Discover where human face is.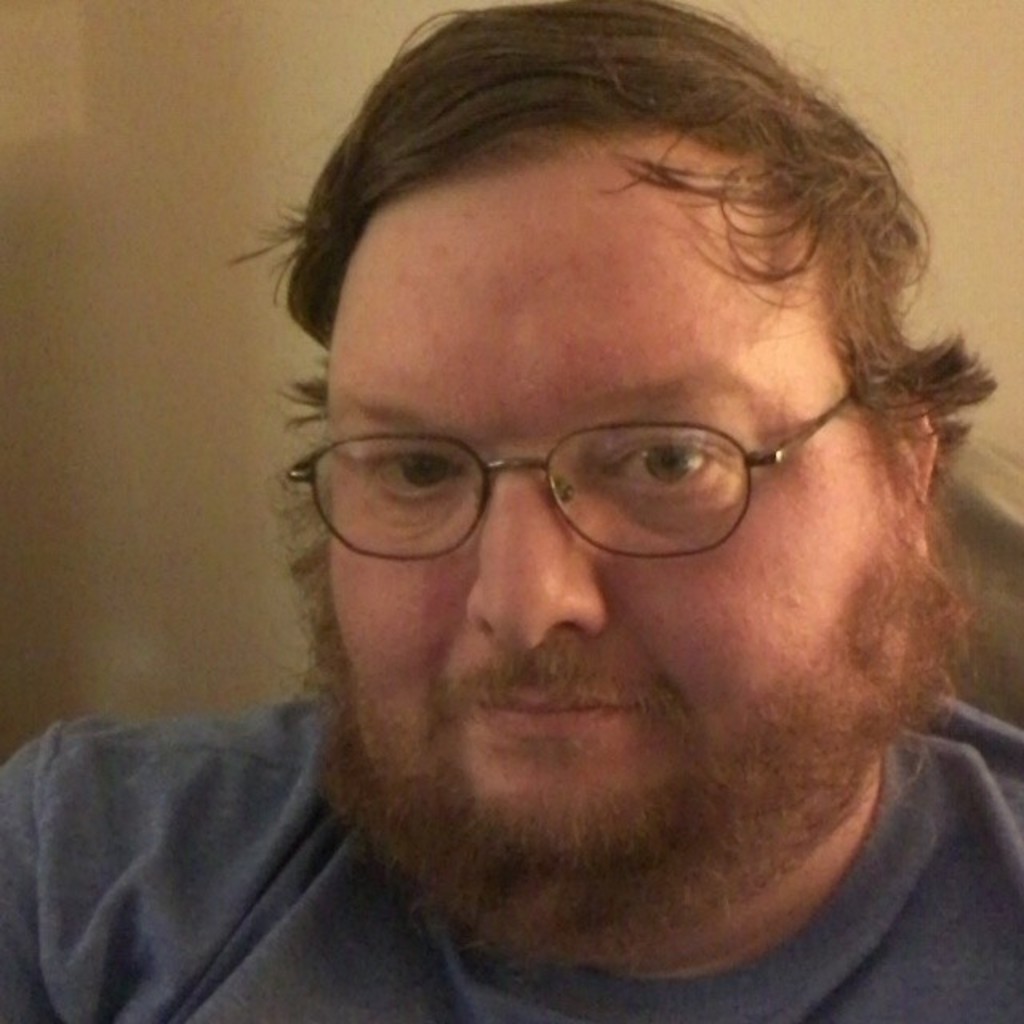
Discovered at 315/134/882/874.
